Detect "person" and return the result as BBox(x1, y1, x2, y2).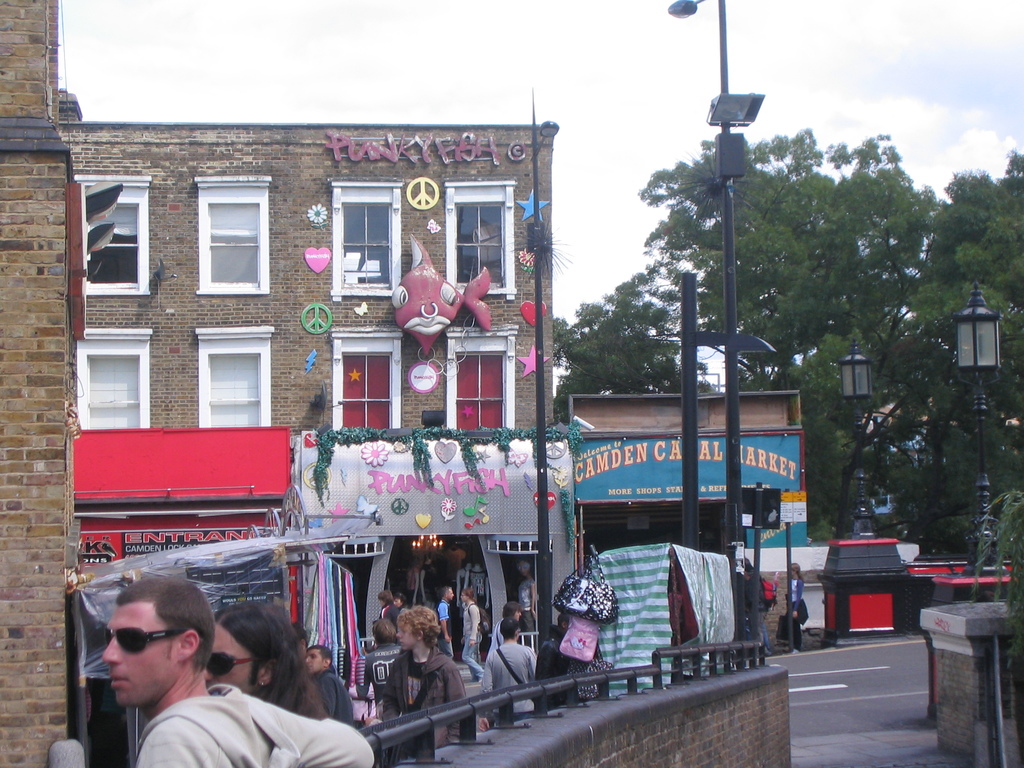
BBox(460, 589, 485, 682).
